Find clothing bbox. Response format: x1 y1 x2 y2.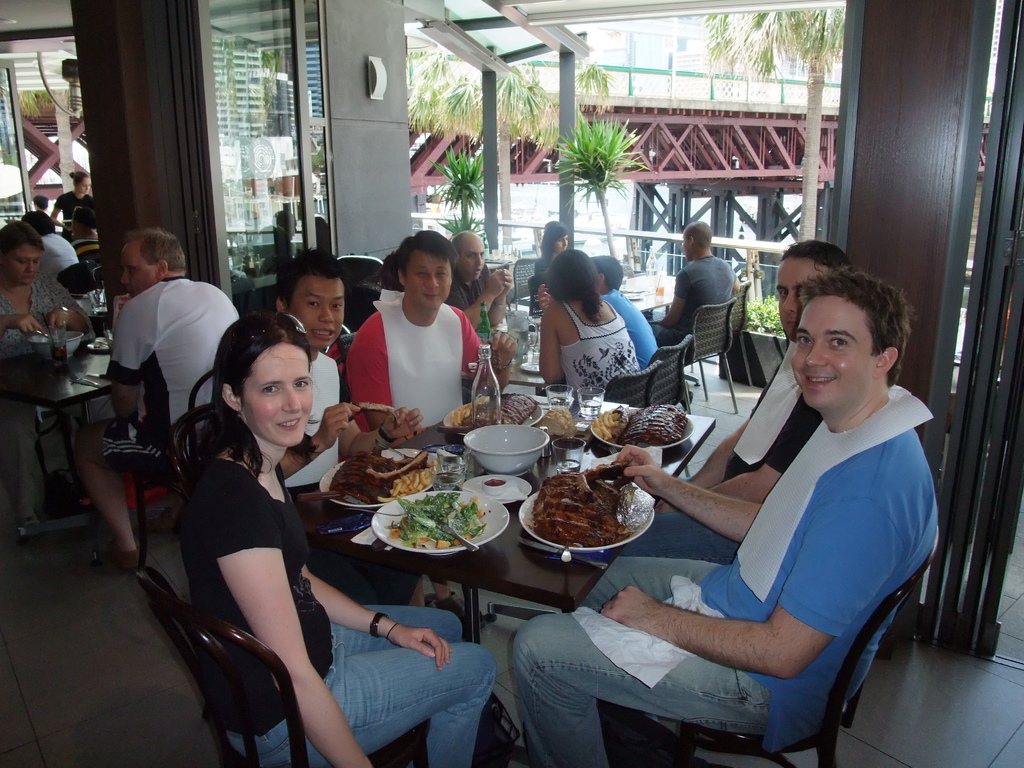
652 255 737 351.
